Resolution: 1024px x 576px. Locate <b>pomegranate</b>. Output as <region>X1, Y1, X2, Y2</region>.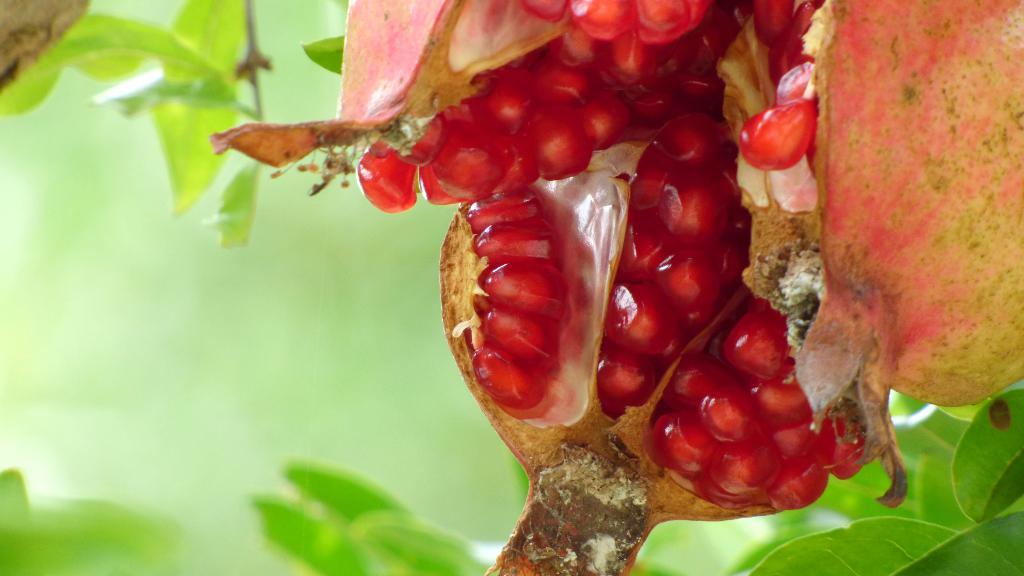
<region>193, 0, 967, 522</region>.
